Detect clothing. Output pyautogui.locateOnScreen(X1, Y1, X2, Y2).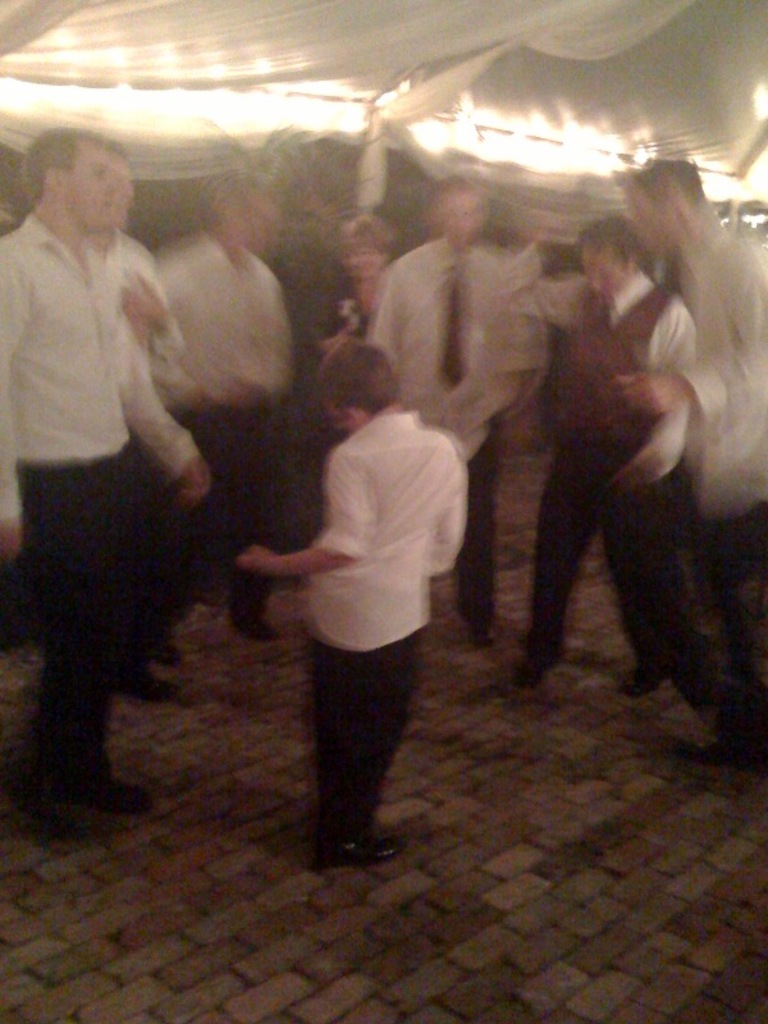
pyautogui.locateOnScreen(273, 257, 370, 516).
